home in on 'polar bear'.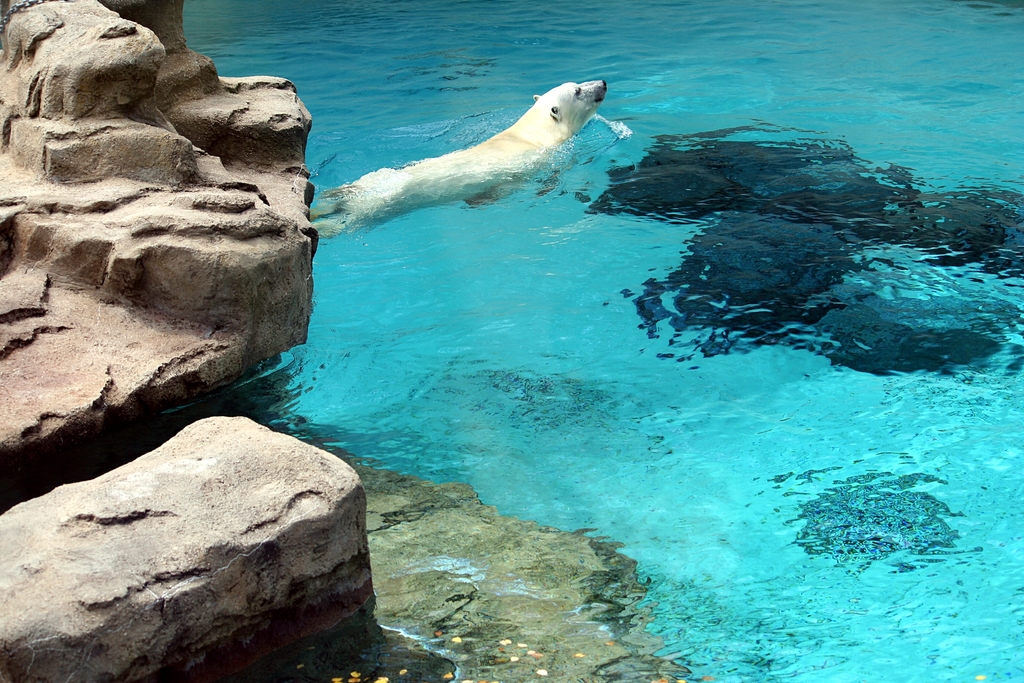
Homed in at bbox=(310, 79, 602, 240).
